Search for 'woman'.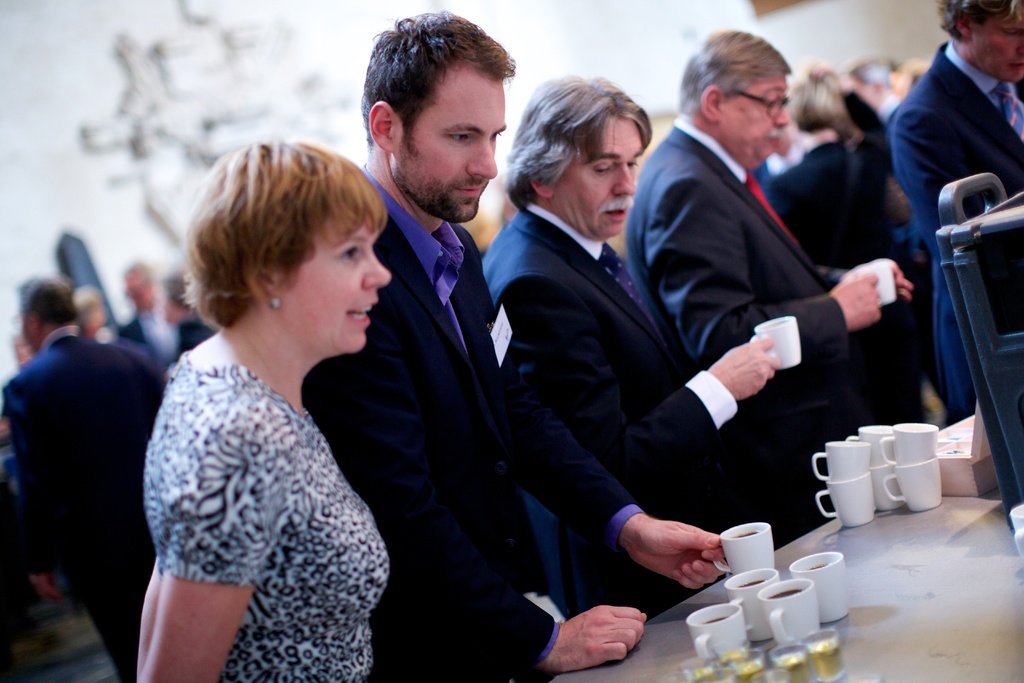
Found at select_region(106, 91, 484, 682).
